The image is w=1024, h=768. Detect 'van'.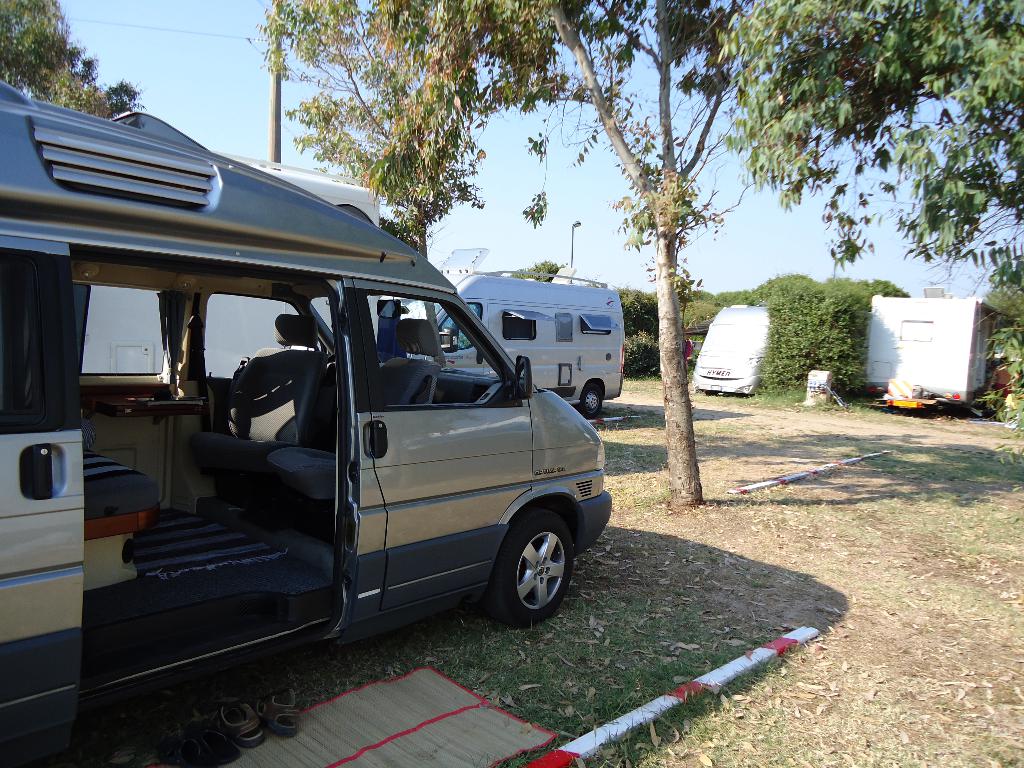
Detection: bbox(862, 289, 1011, 412).
